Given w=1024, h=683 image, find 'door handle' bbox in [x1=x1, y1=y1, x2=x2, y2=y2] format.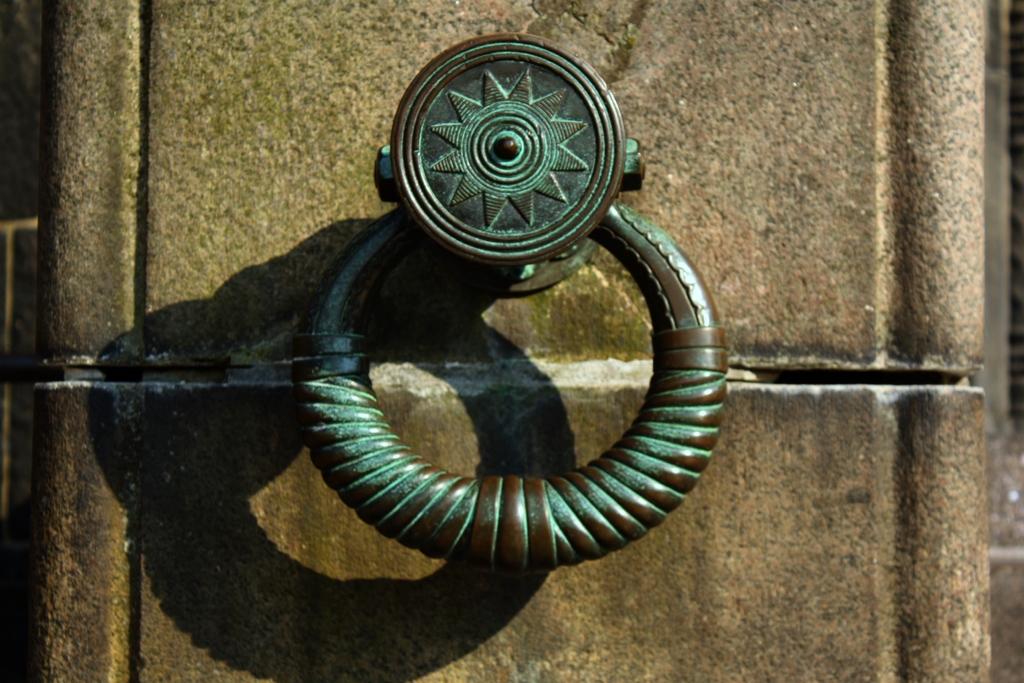
[x1=292, y1=28, x2=729, y2=574].
